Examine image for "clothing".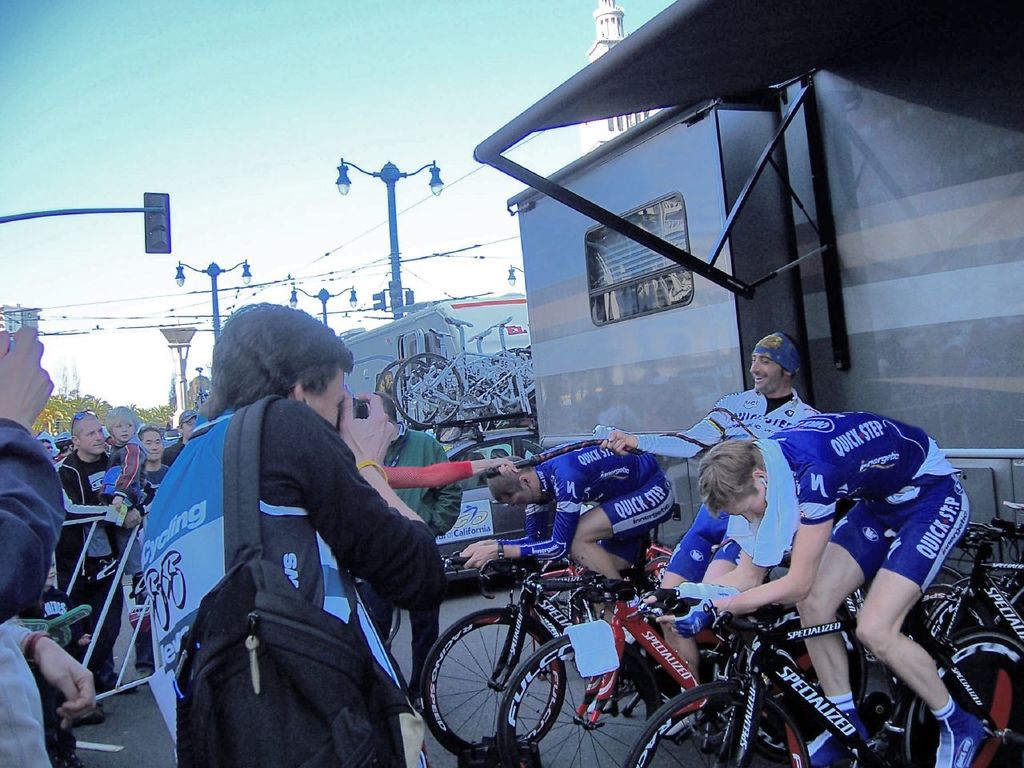
Examination result: {"x1": 148, "y1": 366, "x2": 422, "y2": 760}.
